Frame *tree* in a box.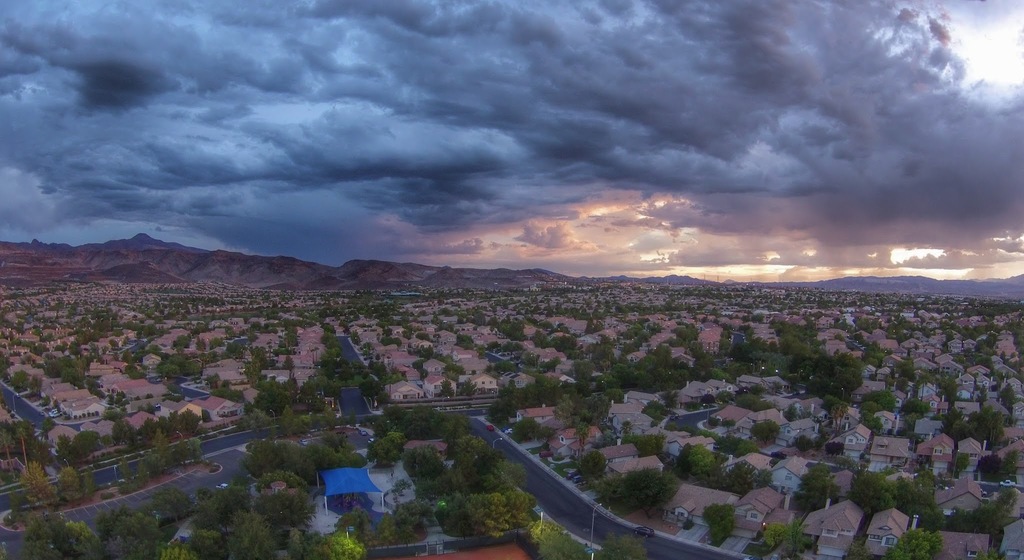
<region>767, 522, 789, 548</region>.
